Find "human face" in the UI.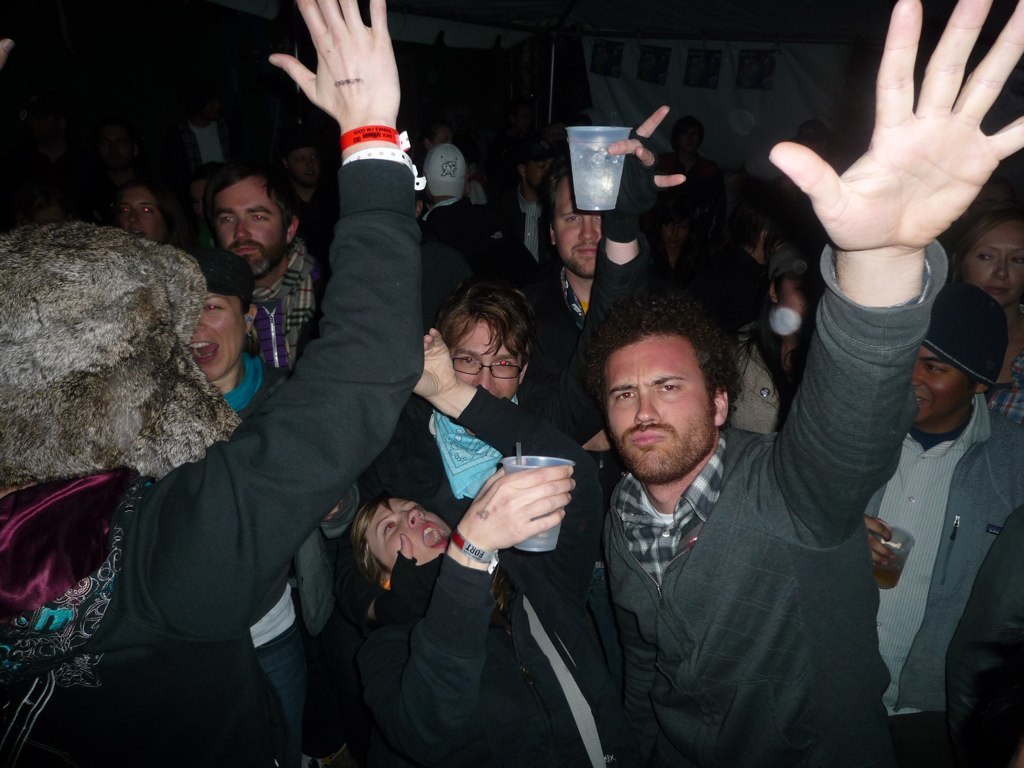
UI element at 194:295:248:384.
